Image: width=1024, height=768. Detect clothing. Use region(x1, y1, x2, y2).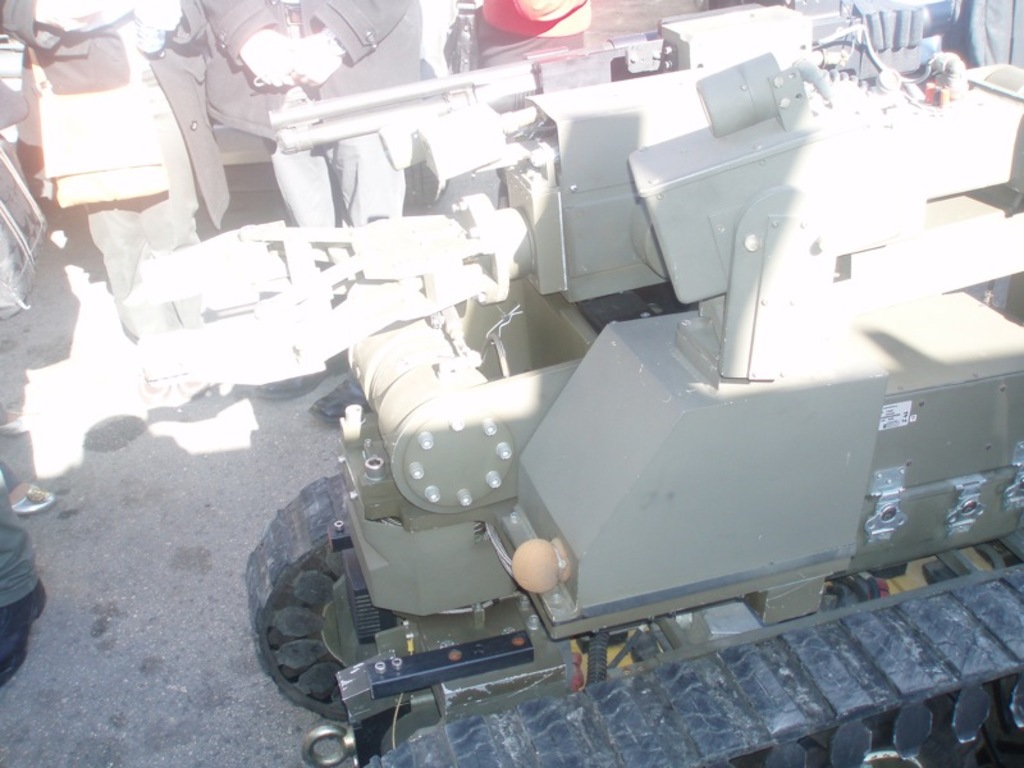
region(198, 0, 421, 225).
